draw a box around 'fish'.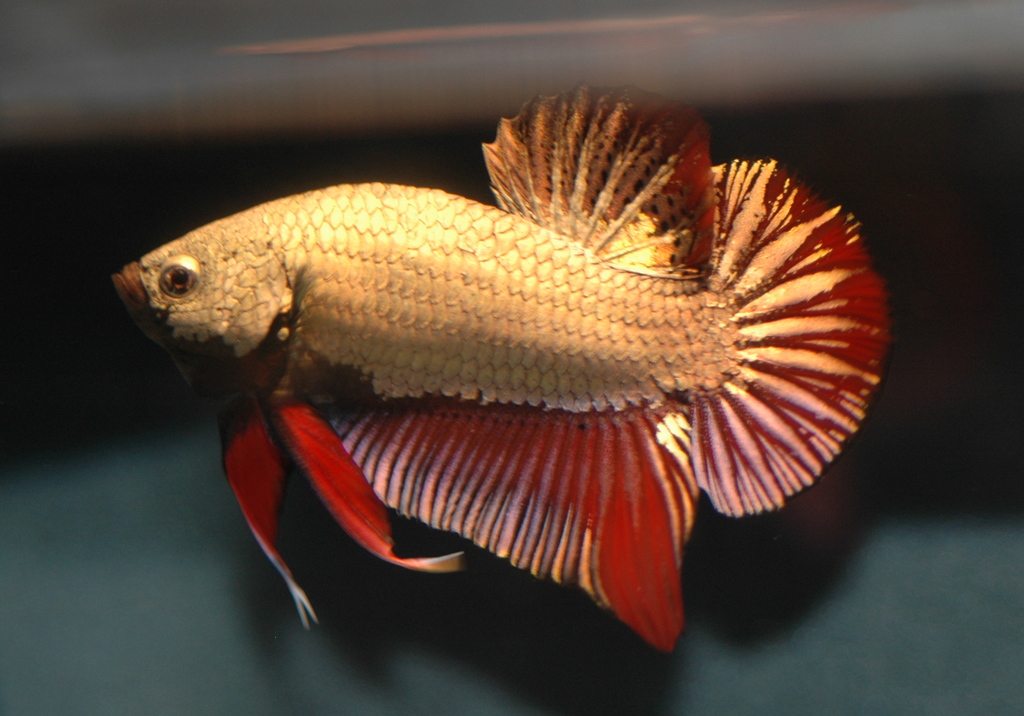
bbox(100, 134, 906, 659).
